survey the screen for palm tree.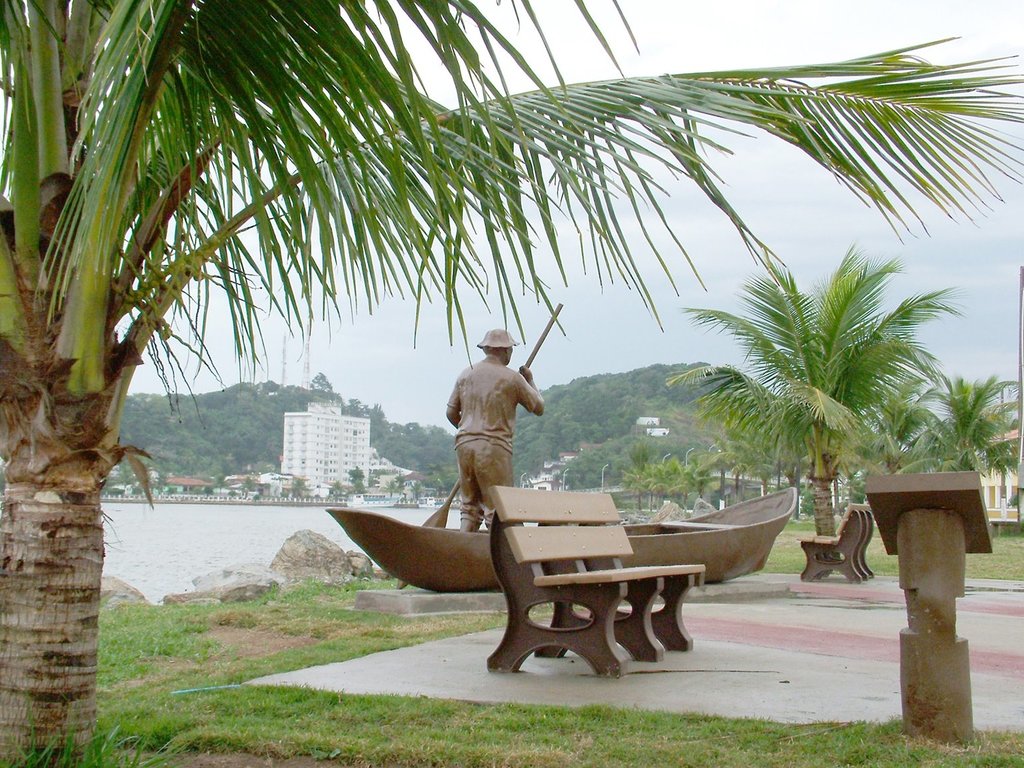
Survey found: detection(665, 230, 965, 564).
